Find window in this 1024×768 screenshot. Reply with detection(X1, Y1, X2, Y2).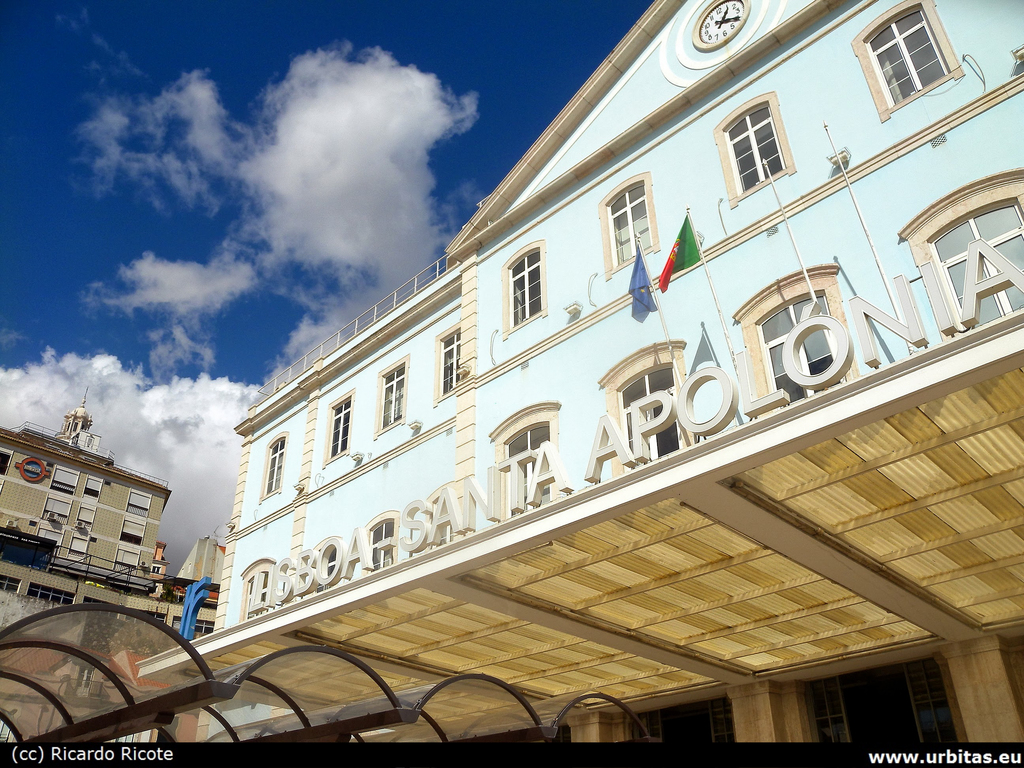
detection(500, 239, 550, 333).
